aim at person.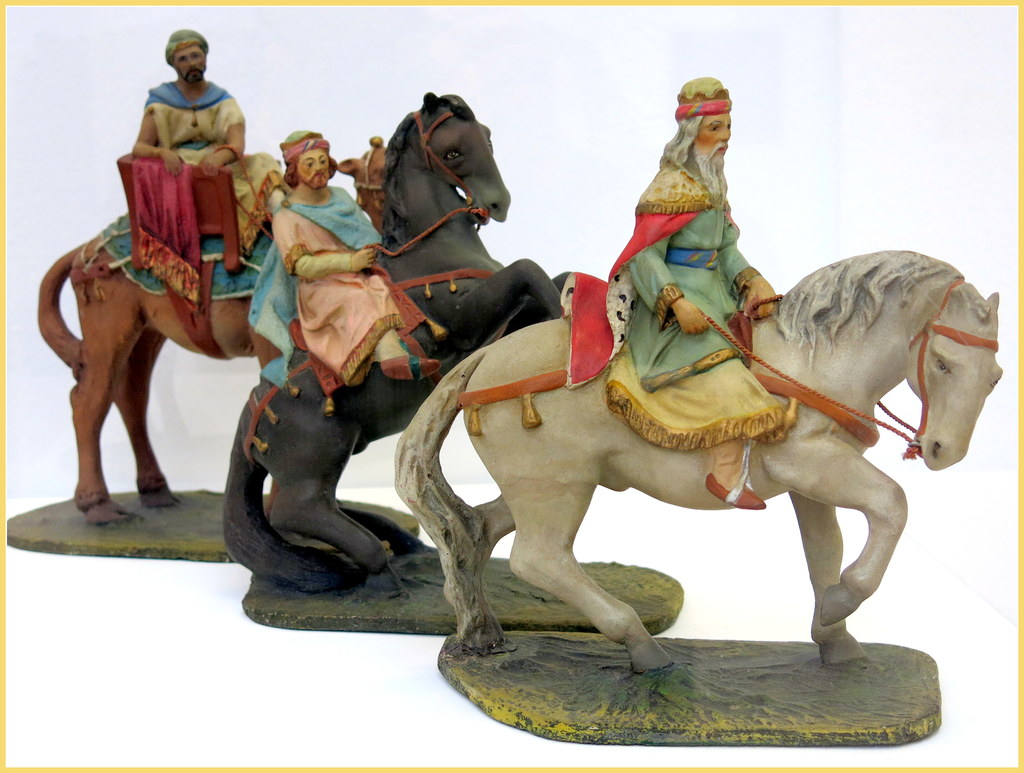
Aimed at pyautogui.locateOnScreen(273, 133, 420, 380).
